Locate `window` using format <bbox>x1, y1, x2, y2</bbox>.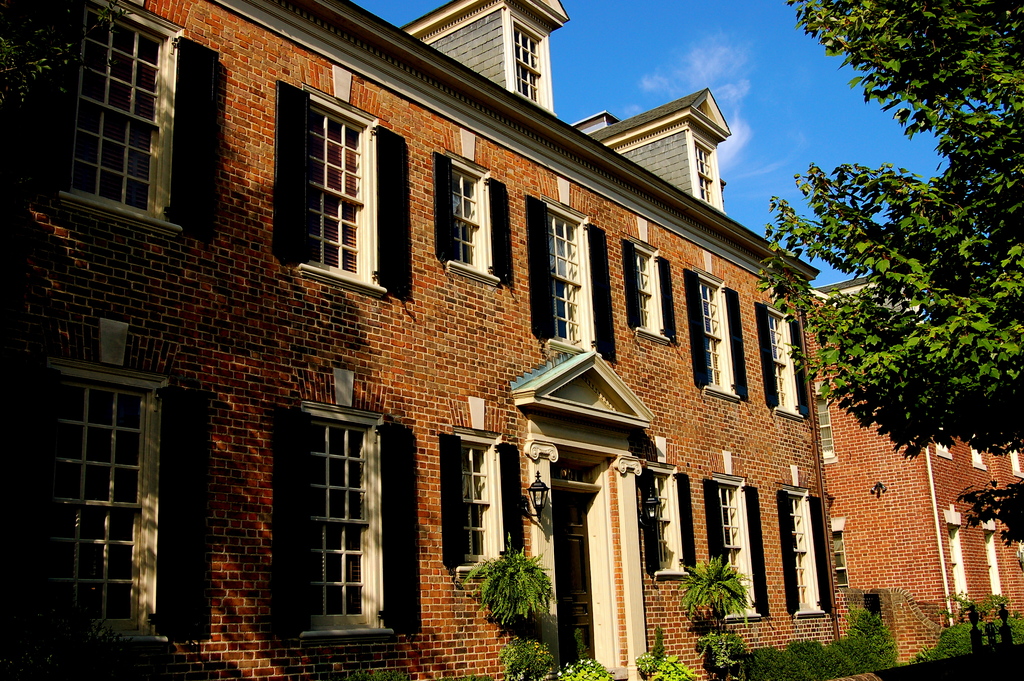
<bbox>779, 487, 836, 618</bbox>.
